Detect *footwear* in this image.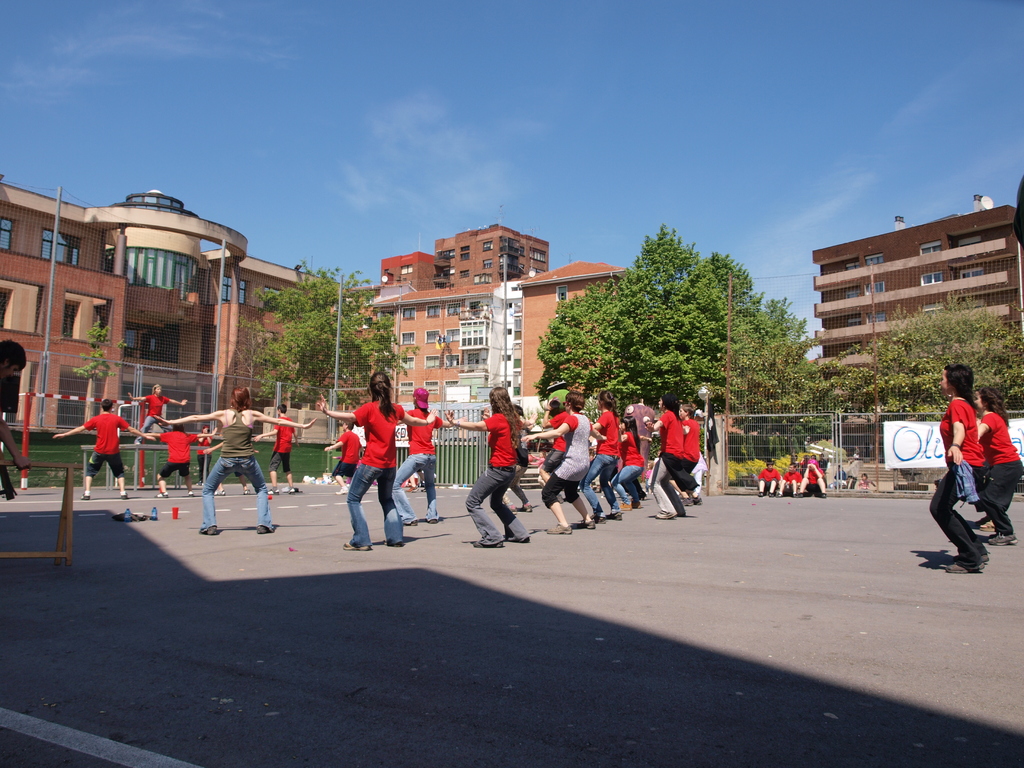
Detection: 652, 509, 677, 518.
